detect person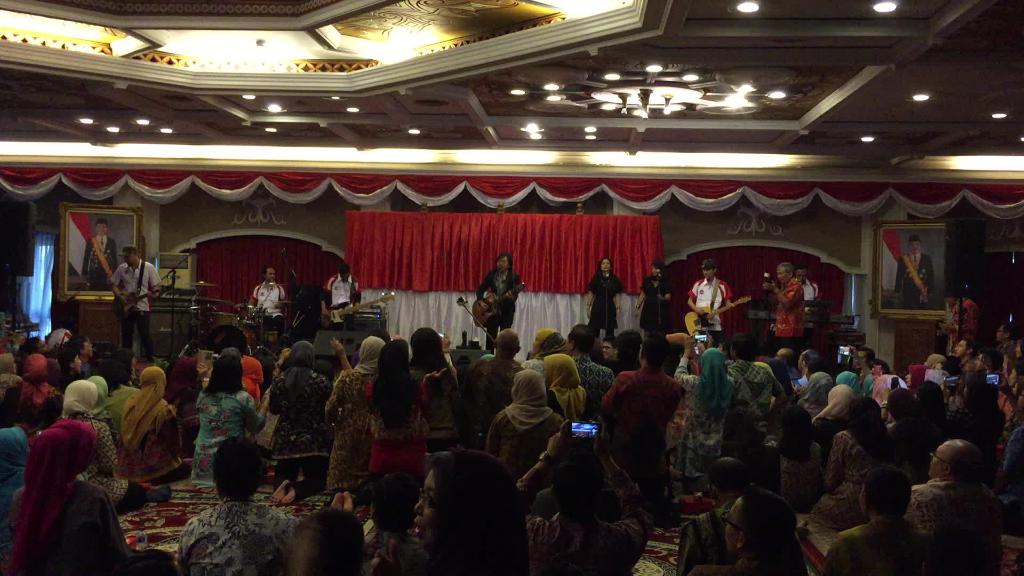
[x1=0, y1=415, x2=173, y2=575]
